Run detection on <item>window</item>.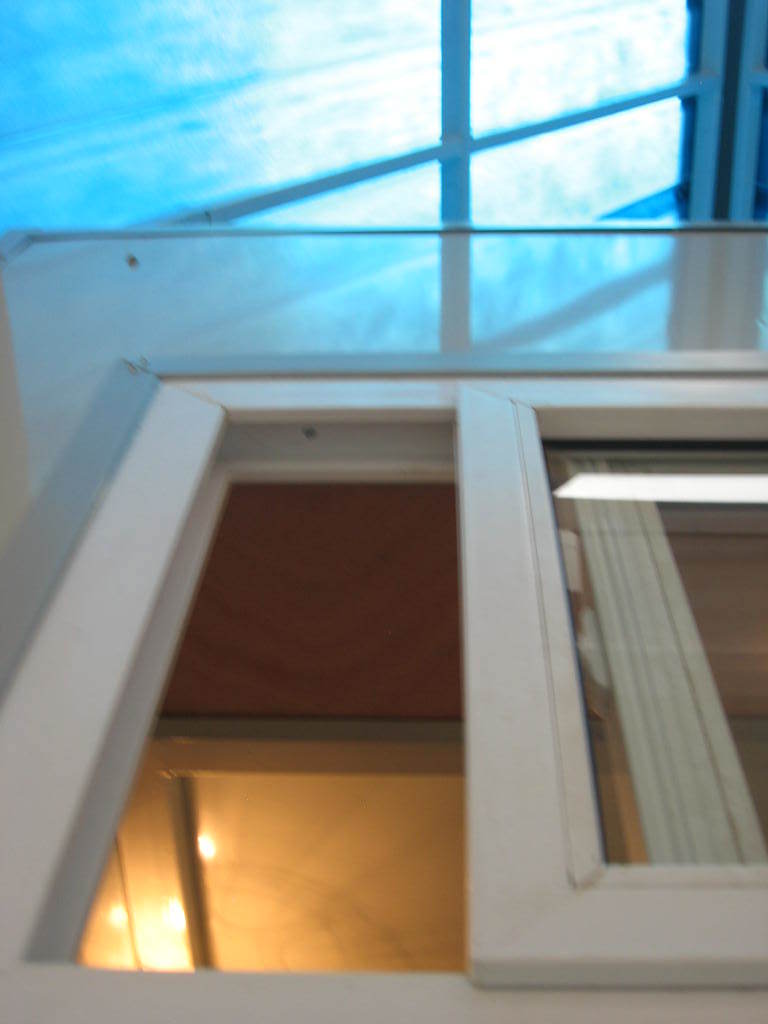
Result: (left=0, top=347, right=767, bottom=1023).
